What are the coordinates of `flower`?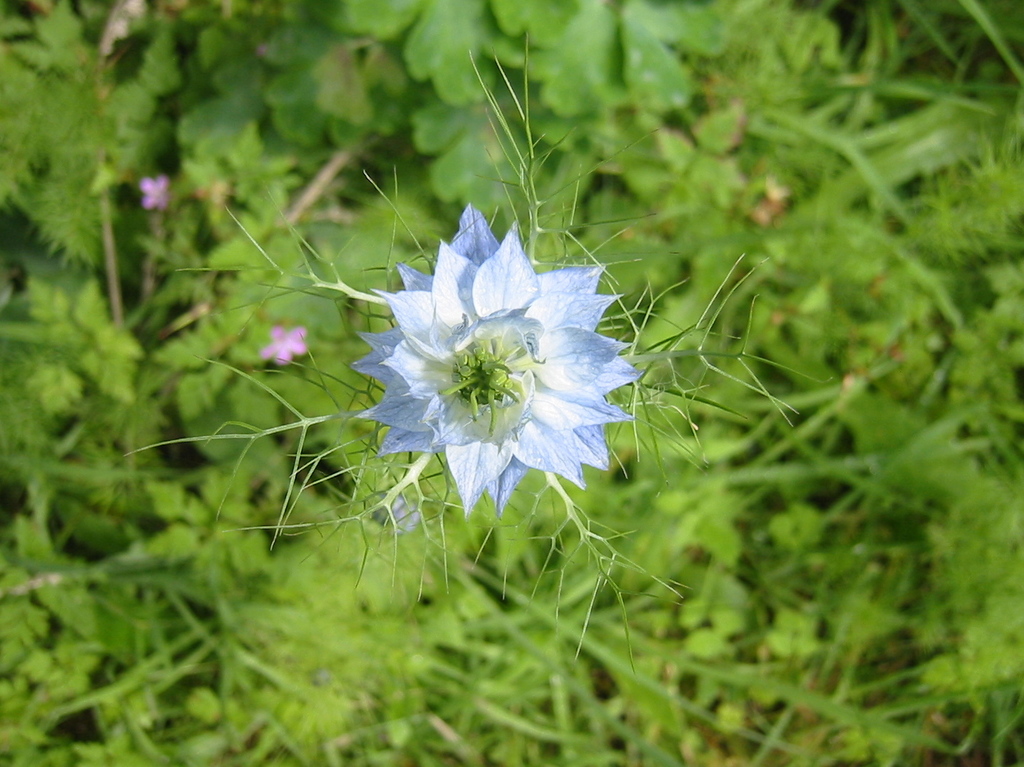
BBox(267, 316, 310, 364).
